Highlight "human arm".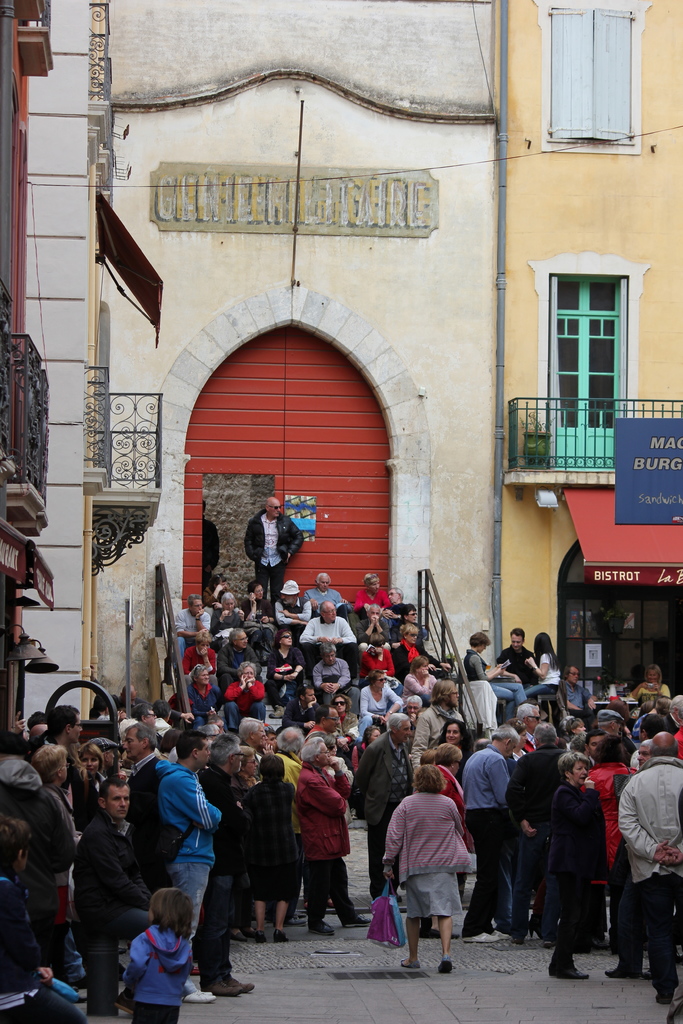
Highlighted region: bbox(355, 748, 378, 794).
